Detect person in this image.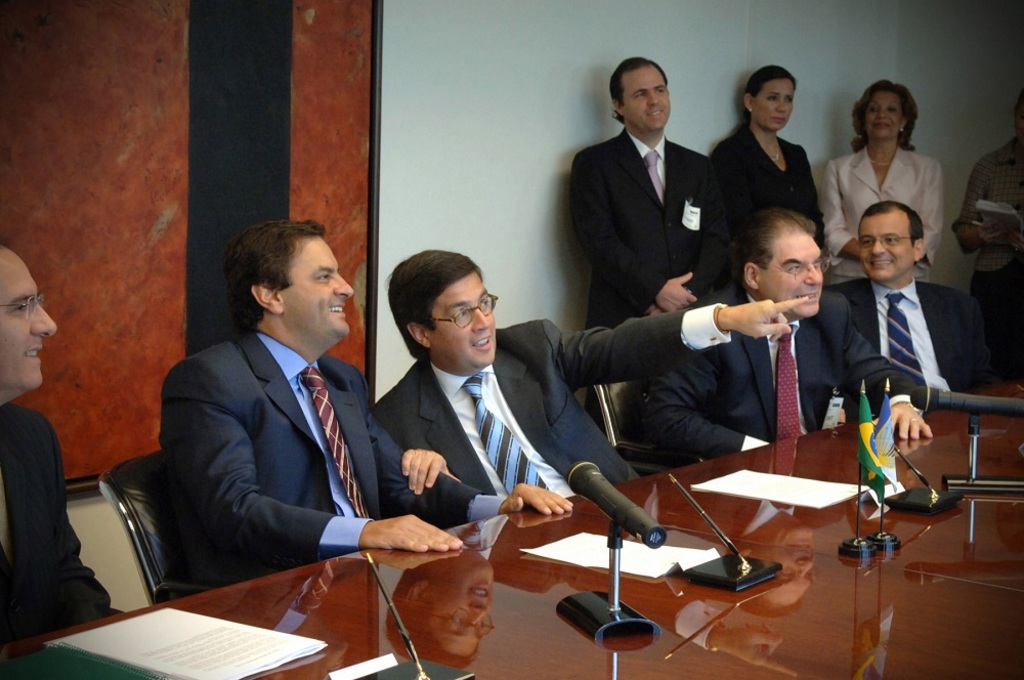
Detection: {"left": 157, "top": 212, "right": 572, "bottom": 598}.
